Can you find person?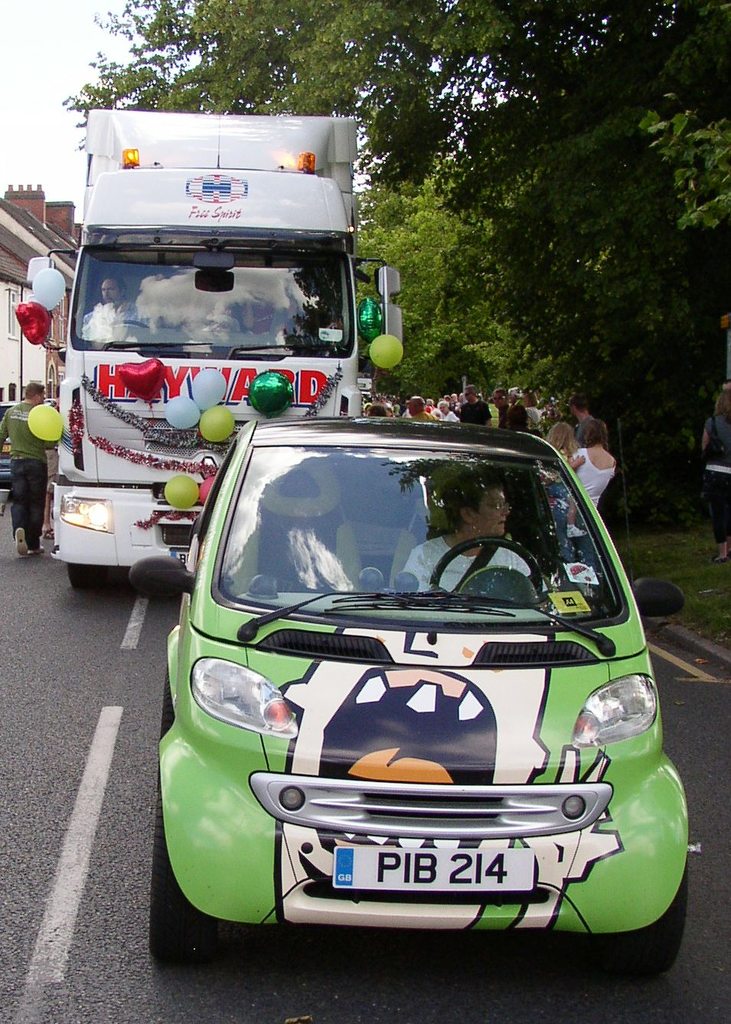
Yes, bounding box: bbox=(80, 277, 147, 335).
